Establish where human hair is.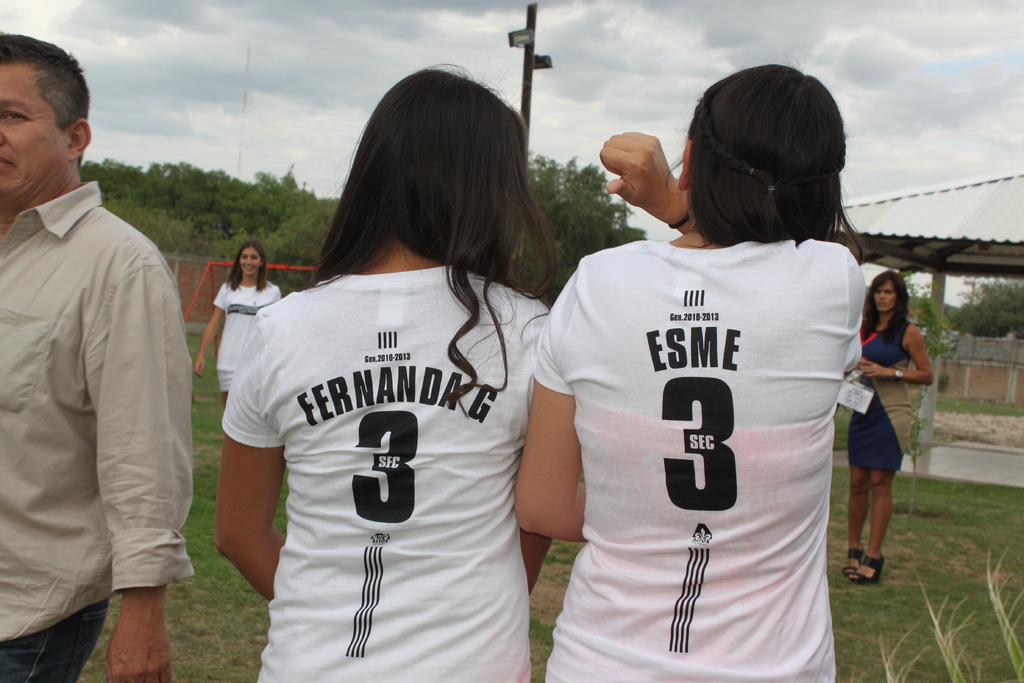
Established at <box>221,240,270,293</box>.
